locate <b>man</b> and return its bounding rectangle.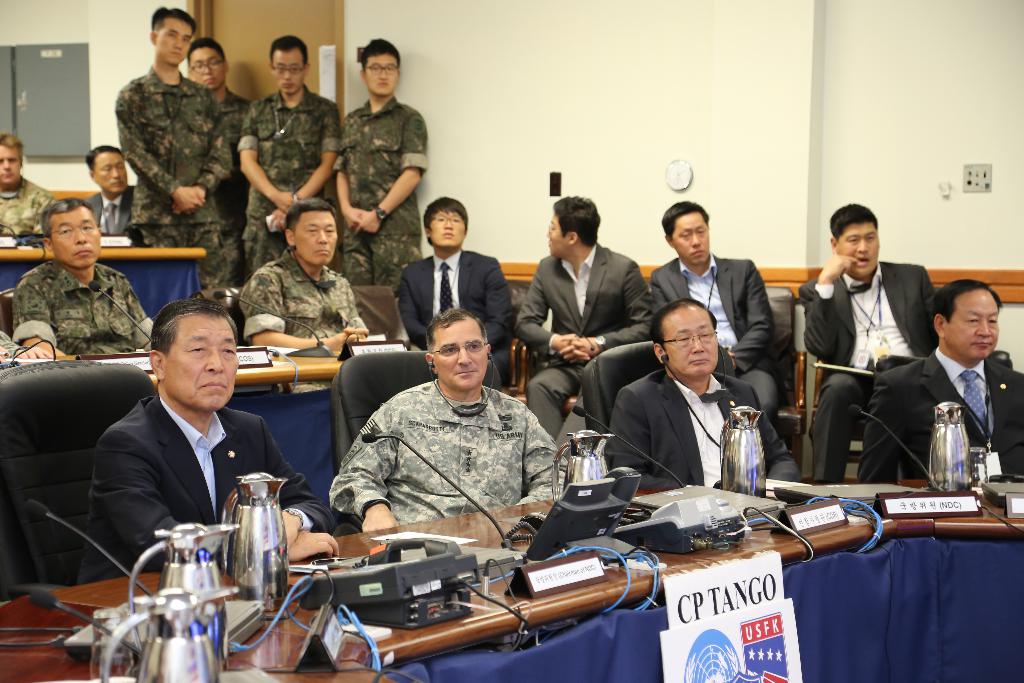
651 199 783 436.
